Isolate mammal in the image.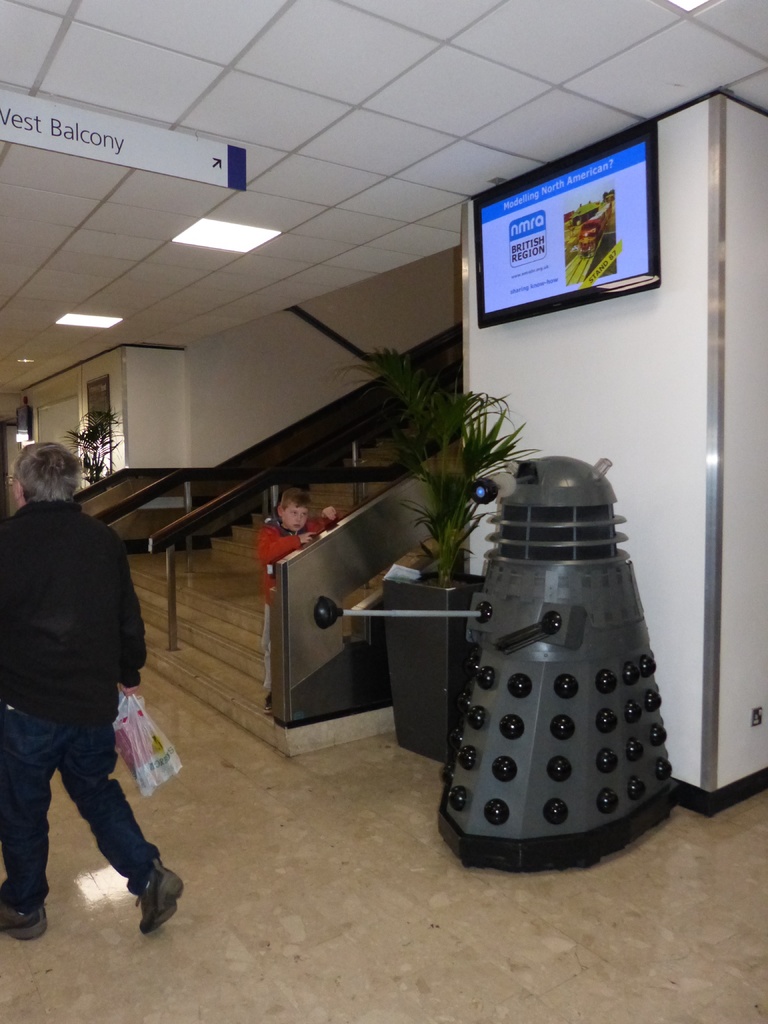
Isolated region: left=5, top=429, right=193, bottom=963.
